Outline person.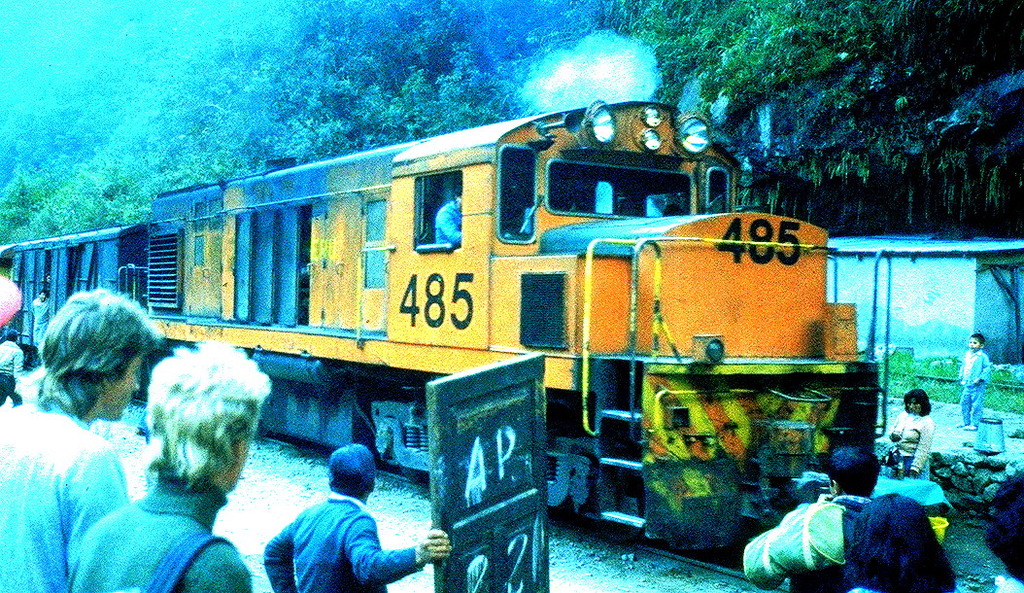
Outline: [30, 291, 53, 342].
